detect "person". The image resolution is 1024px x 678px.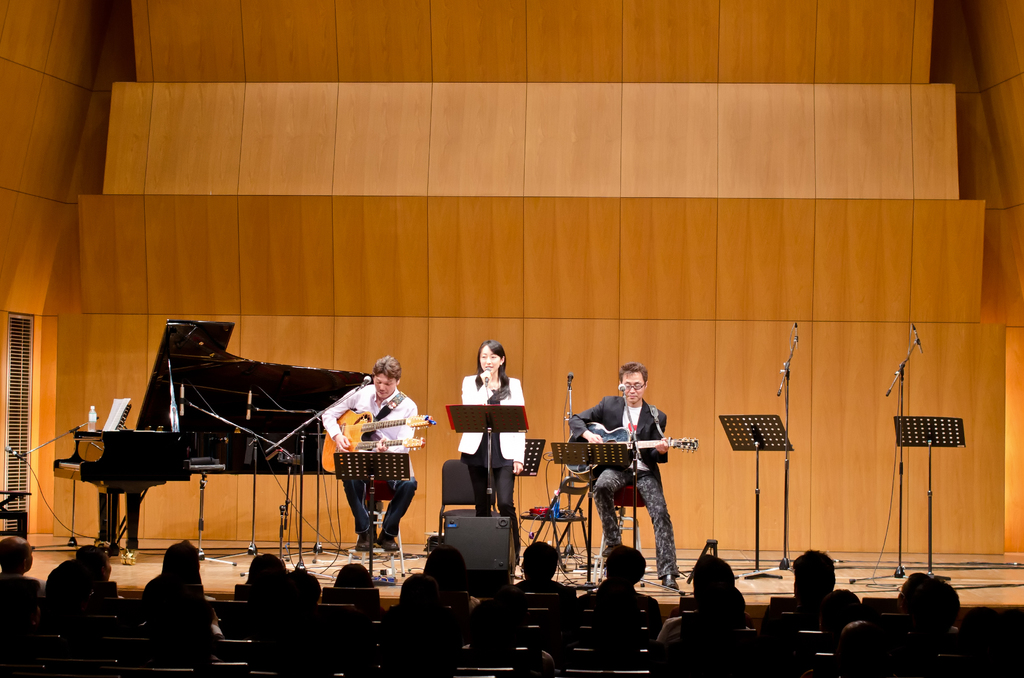
133:558:244:665.
